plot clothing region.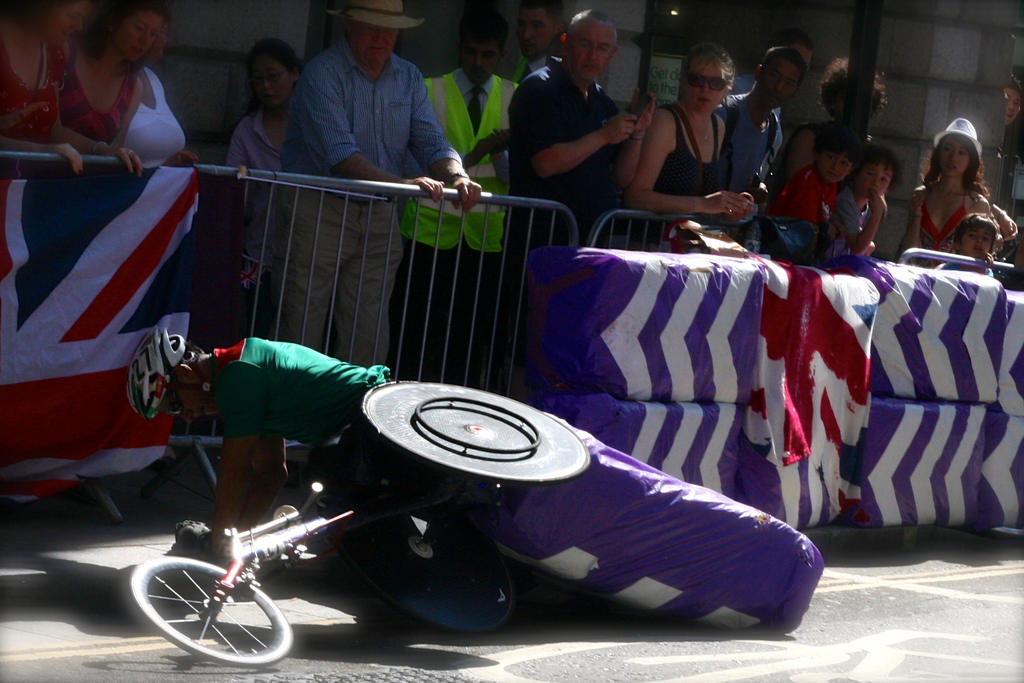
Plotted at [788,108,895,208].
